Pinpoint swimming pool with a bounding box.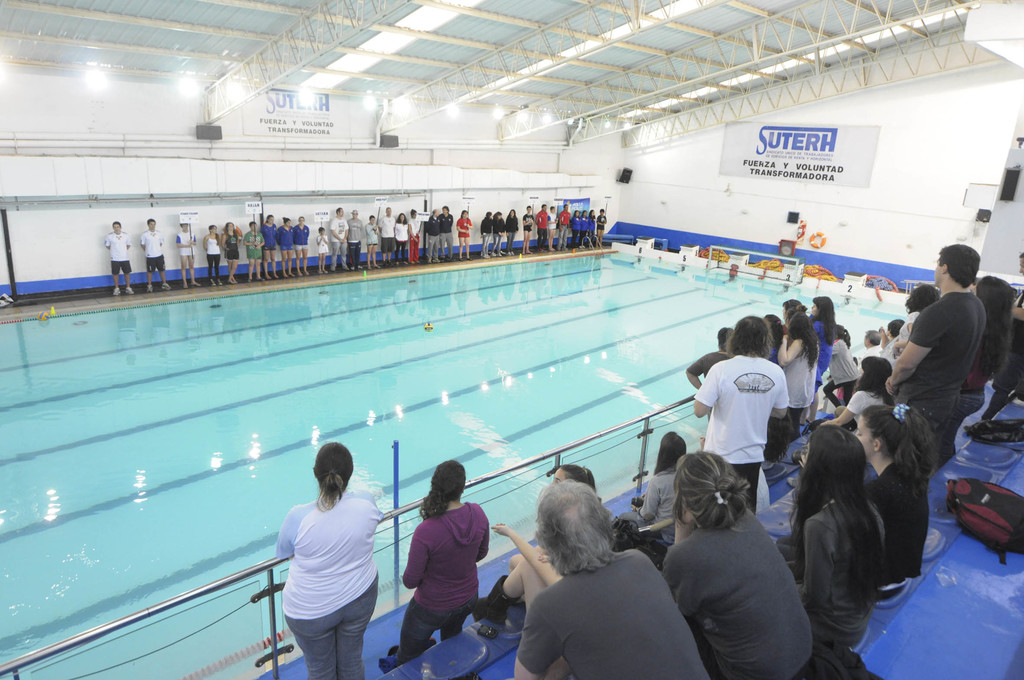
bbox(44, 243, 1003, 666).
